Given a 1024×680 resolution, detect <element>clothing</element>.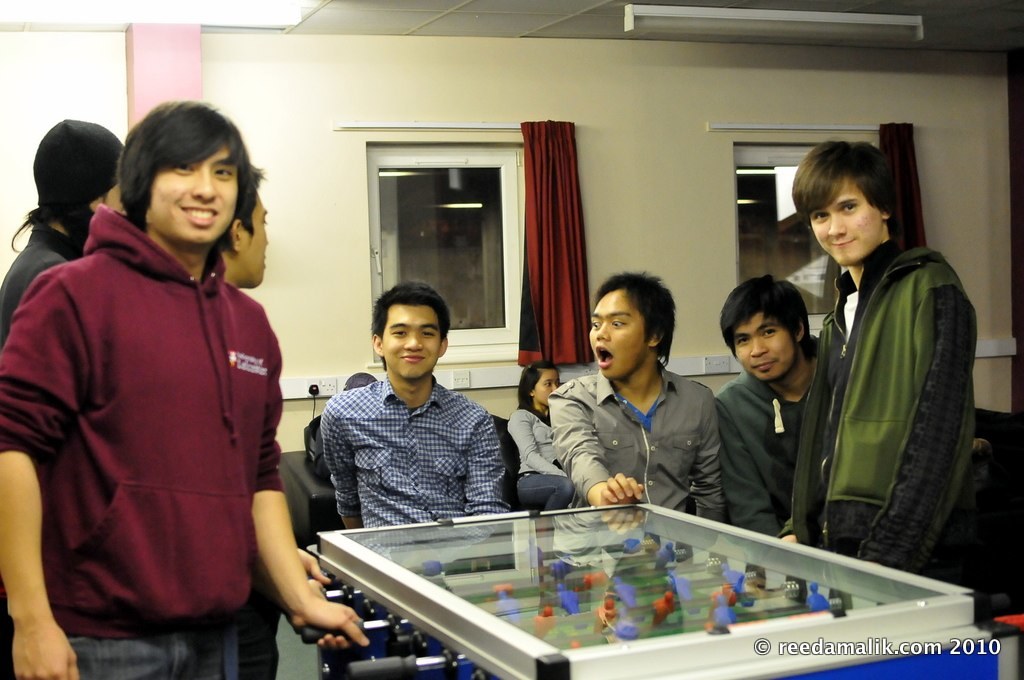
left=673, top=341, right=823, bottom=518.
